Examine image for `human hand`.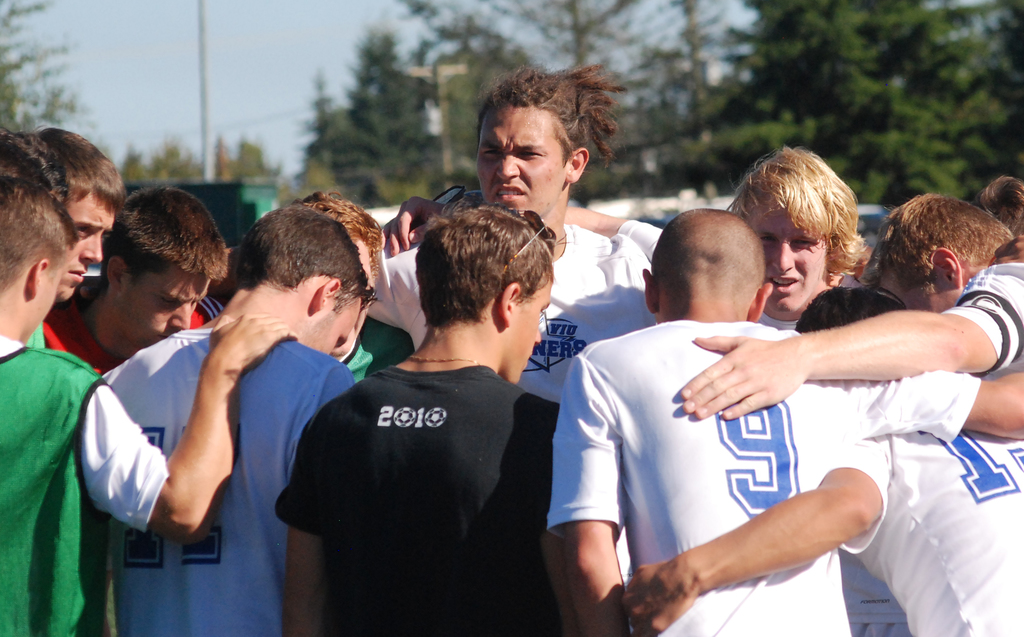
Examination result: [x1=376, y1=195, x2=458, y2=256].
